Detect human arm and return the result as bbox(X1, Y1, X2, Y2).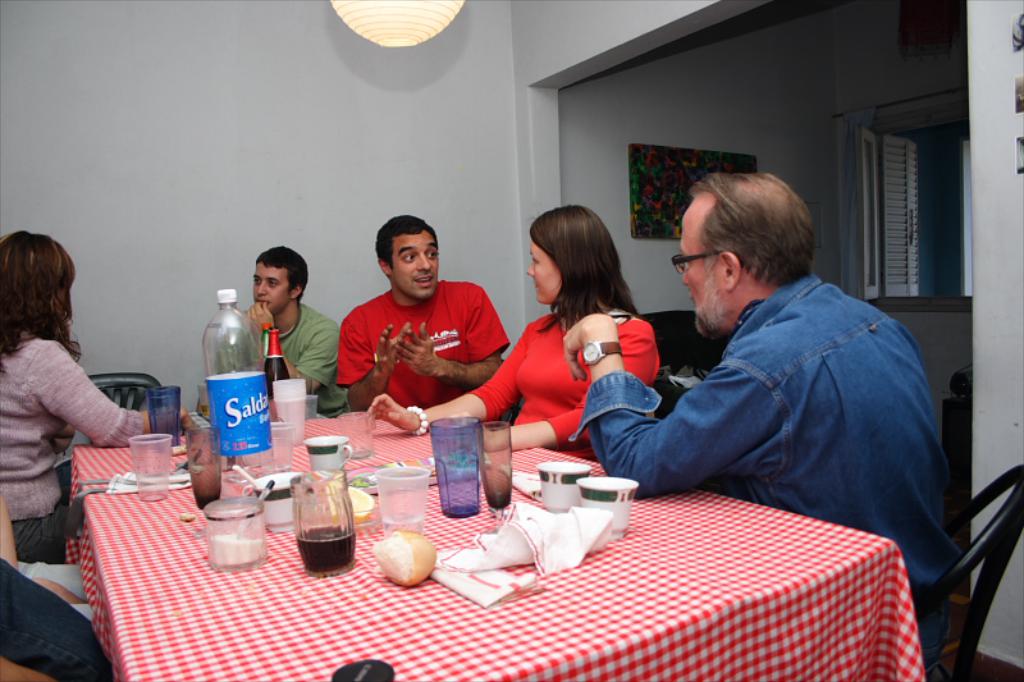
bbox(402, 308, 493, 381).
